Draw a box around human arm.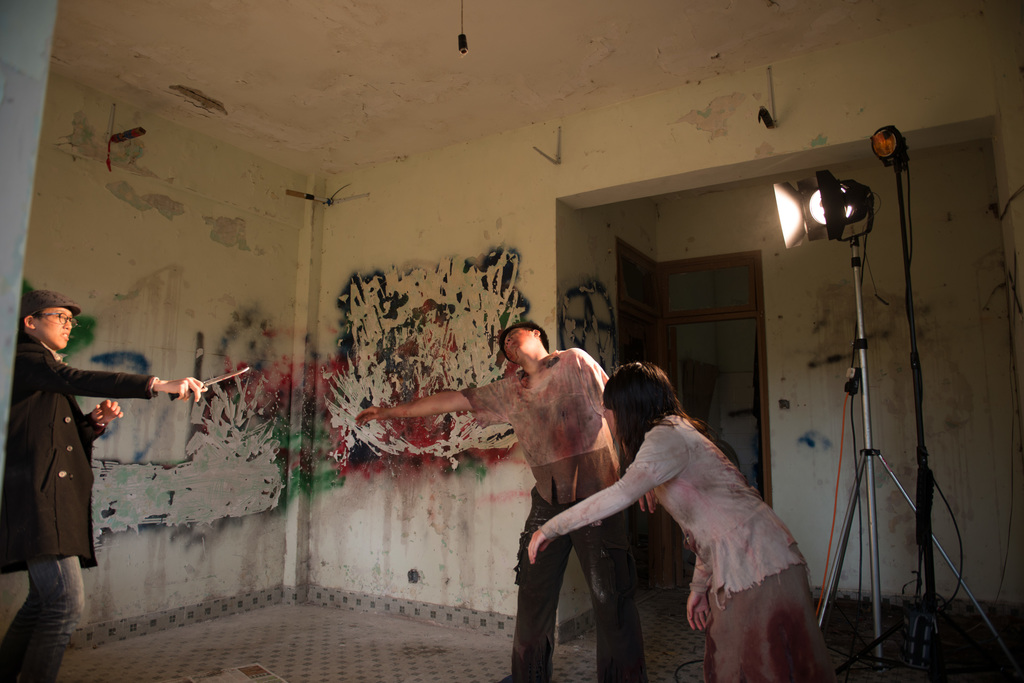
l=22, t=354, r=156, b=417.
